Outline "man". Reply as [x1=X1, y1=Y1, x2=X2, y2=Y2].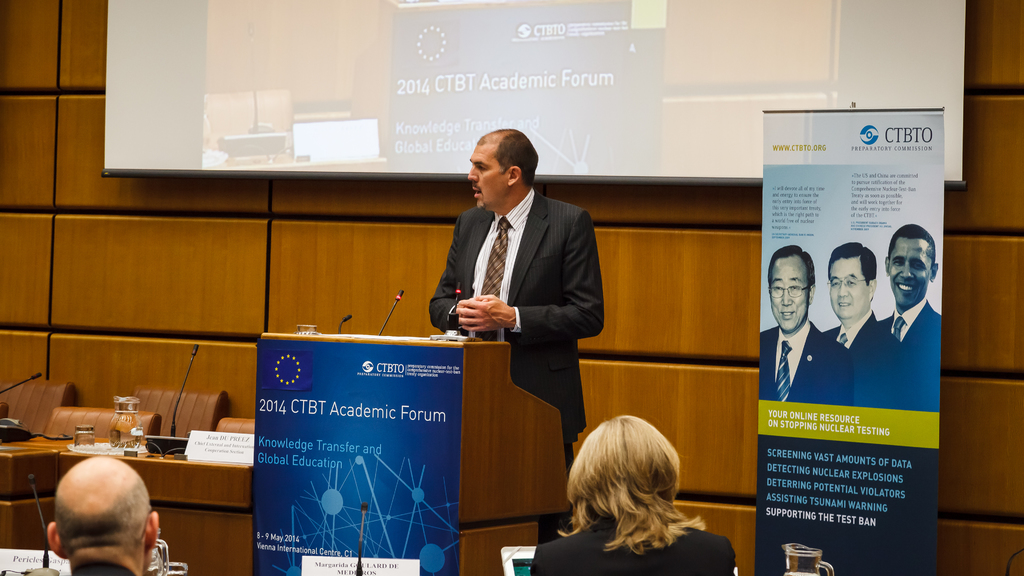
[x1=428, y1=131, x2=605, y2=465].
